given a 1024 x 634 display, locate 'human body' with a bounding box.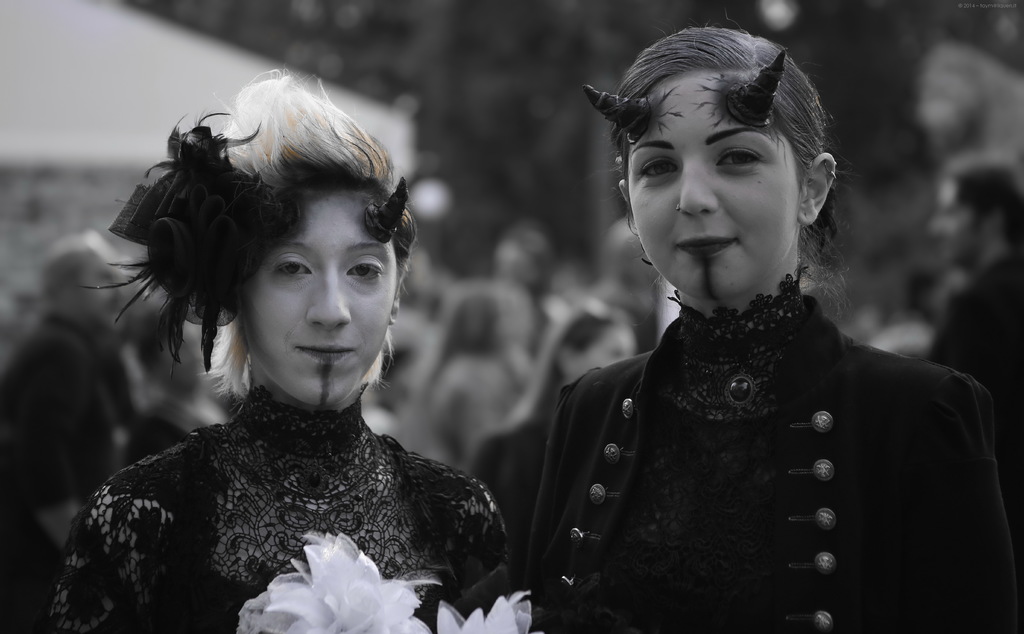
Located: [left=919, top=163, right=1023, bottom=359].
